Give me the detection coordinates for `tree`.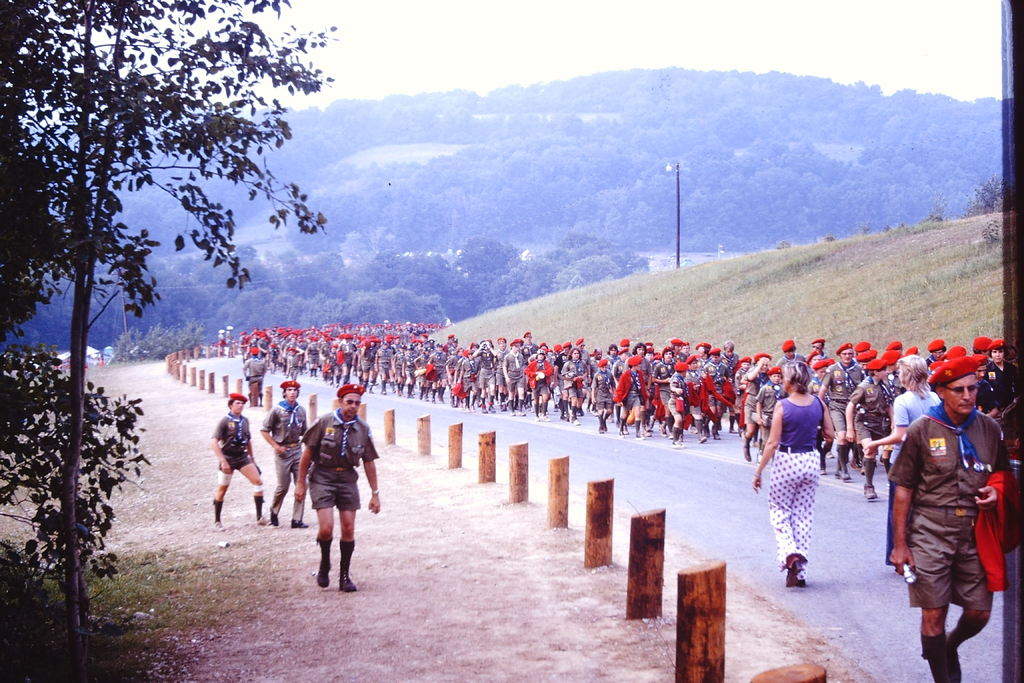
pyautogui.locateOnScreen(291, 293, 346, 327).
